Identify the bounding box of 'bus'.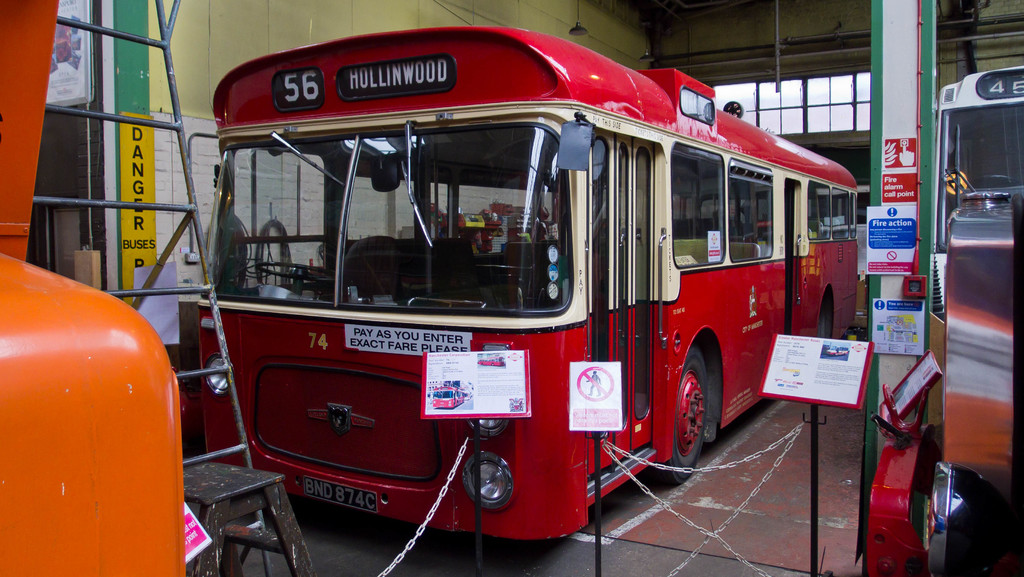
[left=934, top=68, right=1023, bottom=315].
